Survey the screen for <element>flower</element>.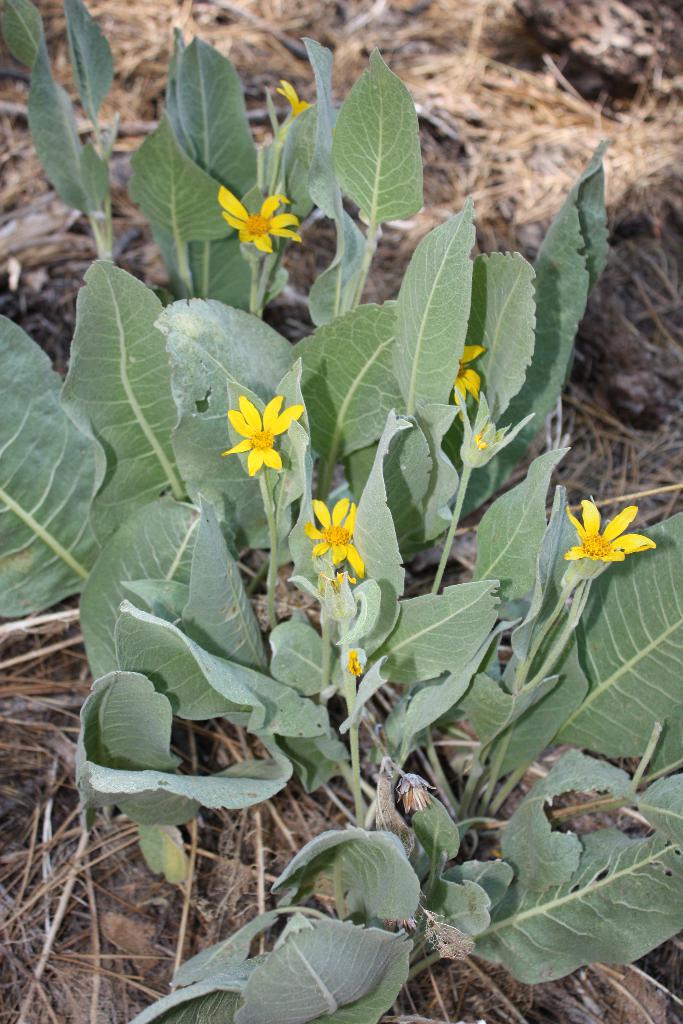
Survey found: locate(213, 369, 306, 469).
